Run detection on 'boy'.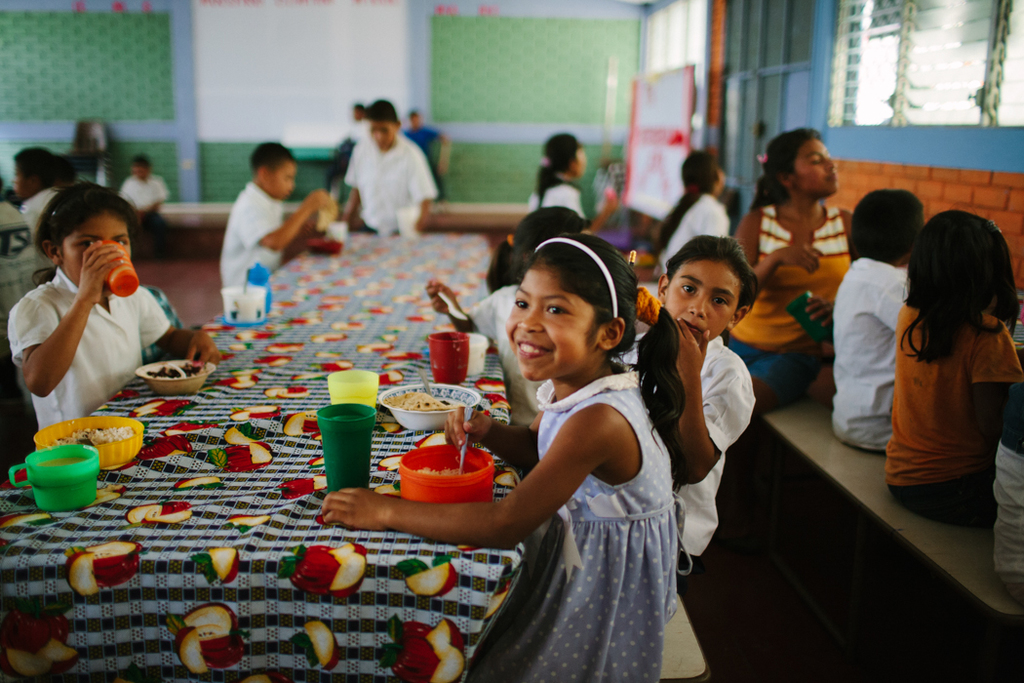
Result: bbox=[616, 239, 756, 555].
